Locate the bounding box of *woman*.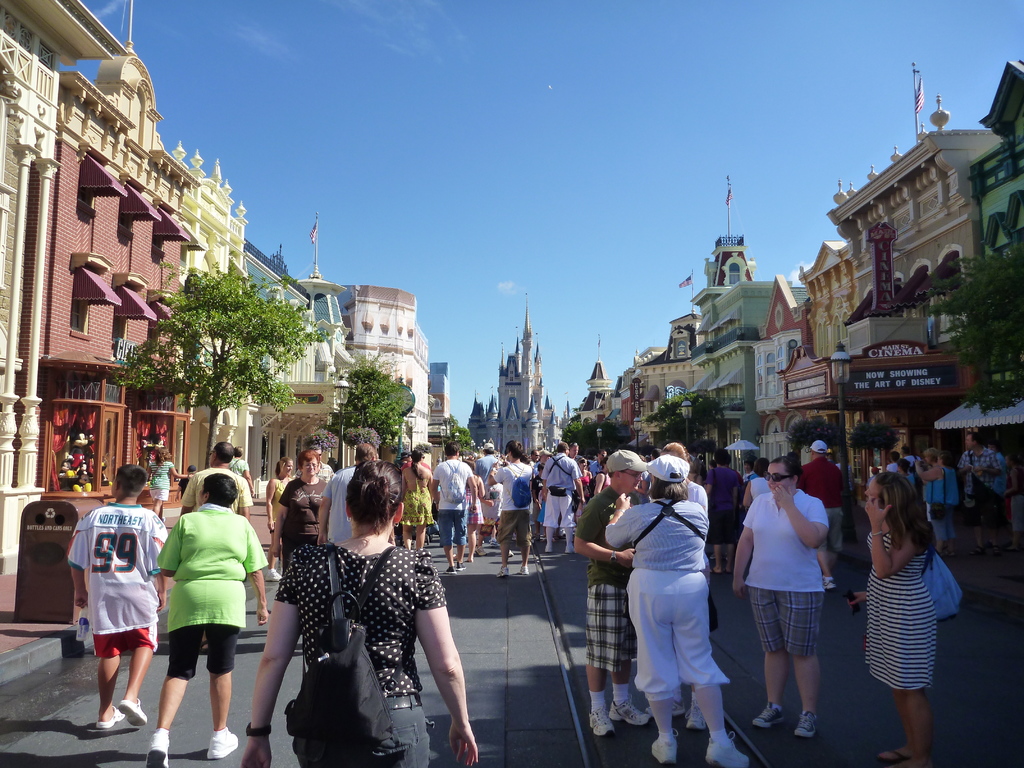
Bounding box: region(396, 444, 429, 549).
